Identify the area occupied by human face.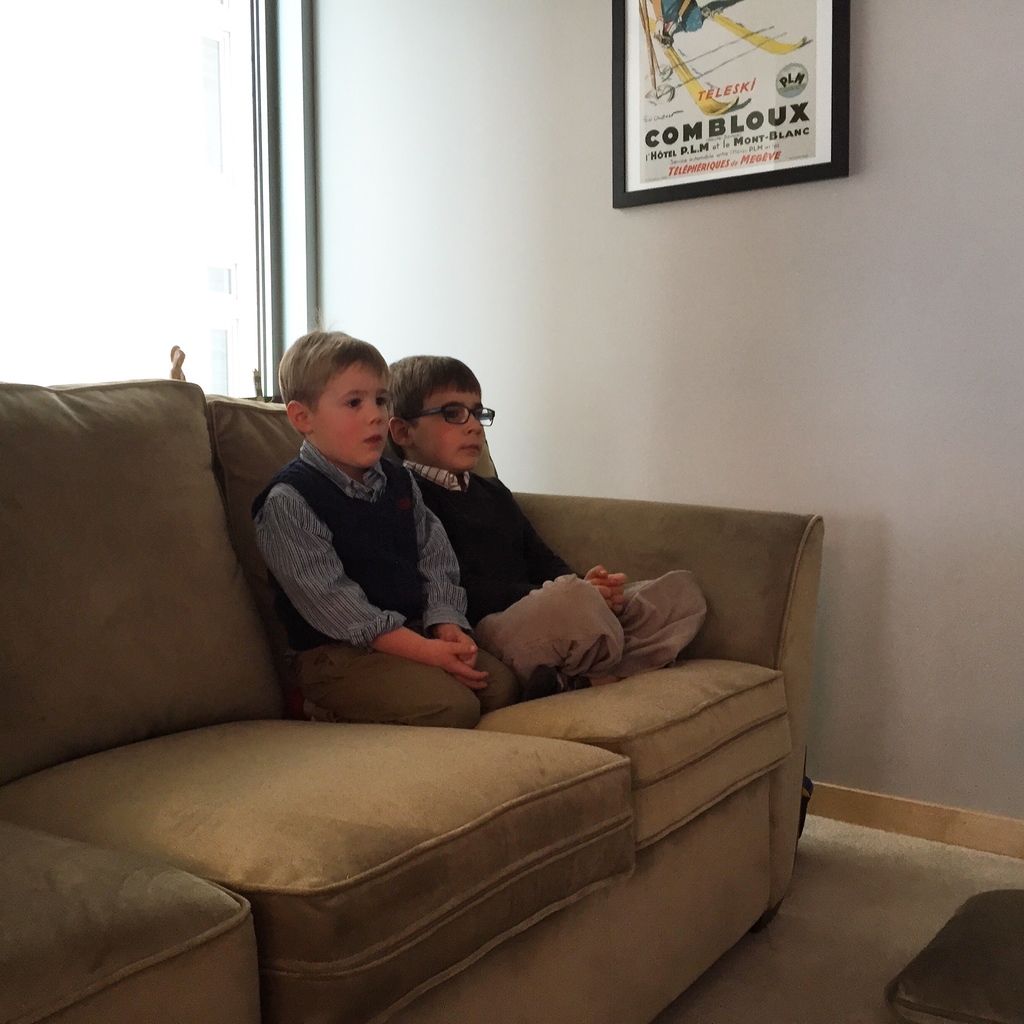
Area: detection(317, 365, 390, 468).
